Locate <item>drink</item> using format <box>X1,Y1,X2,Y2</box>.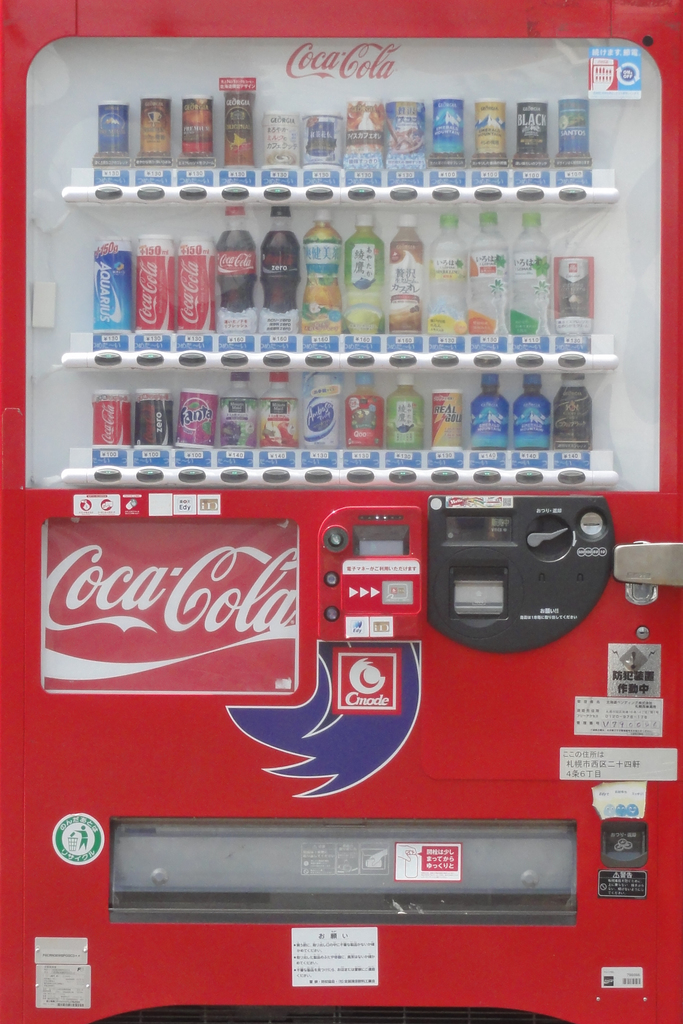
<box>309,206,344,321</box>.
